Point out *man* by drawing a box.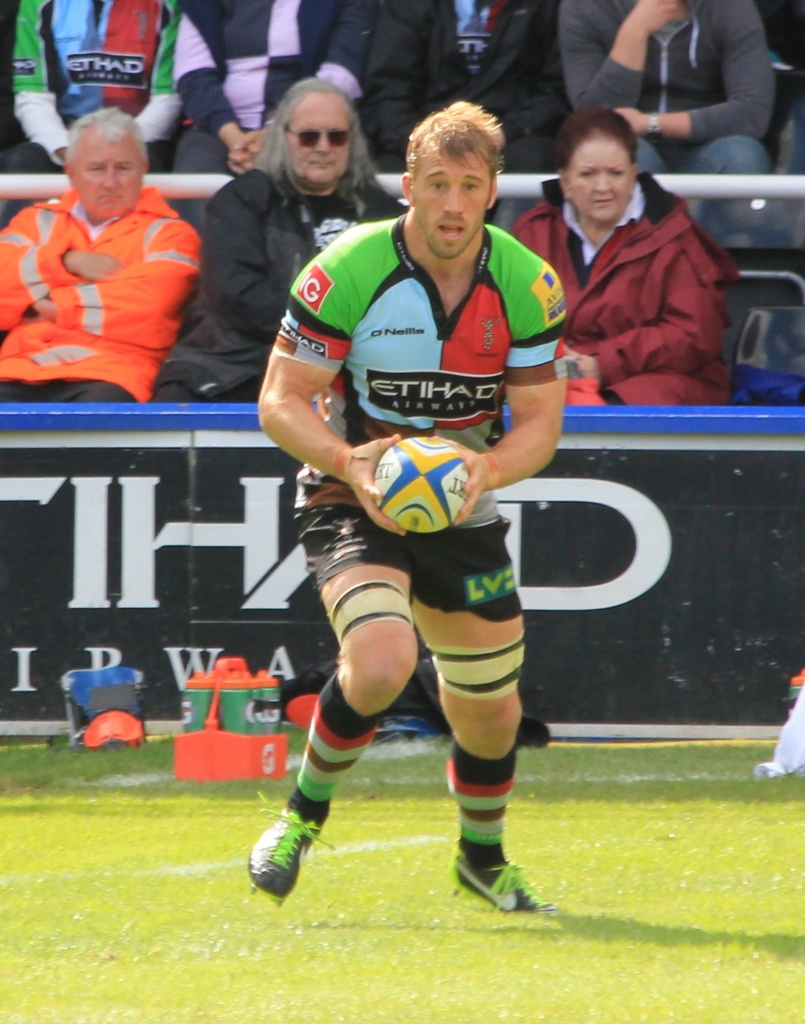
select_region(19, 104, 234, 430).
